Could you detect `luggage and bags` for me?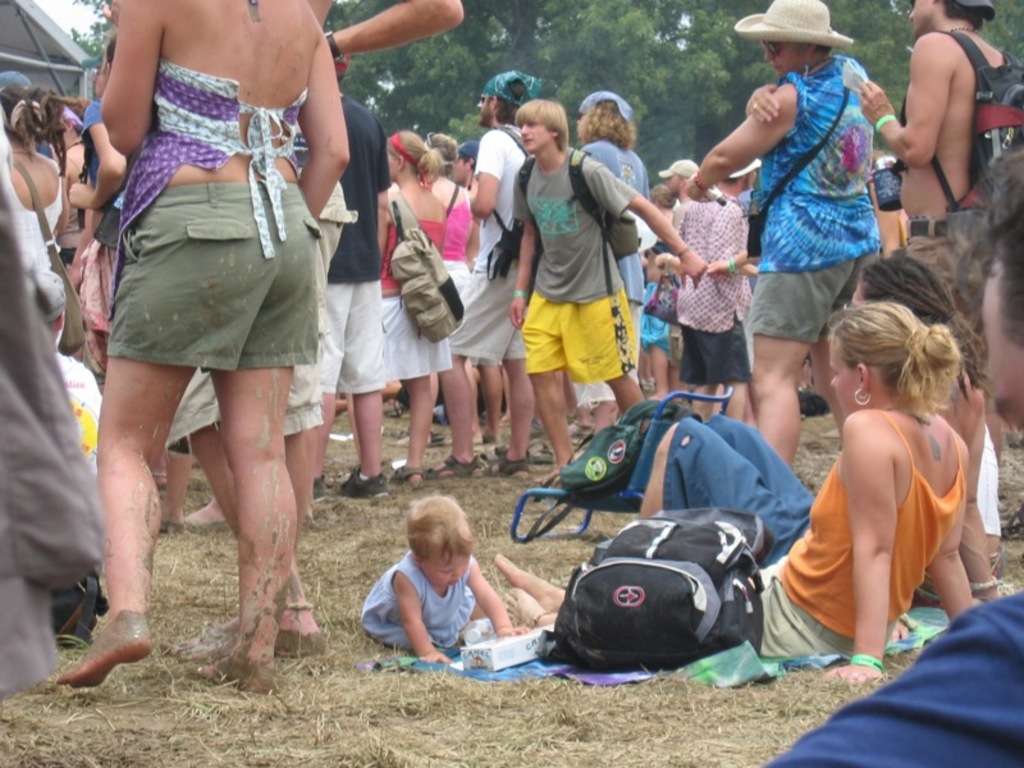
Detection result: 897:29:1023:214.
